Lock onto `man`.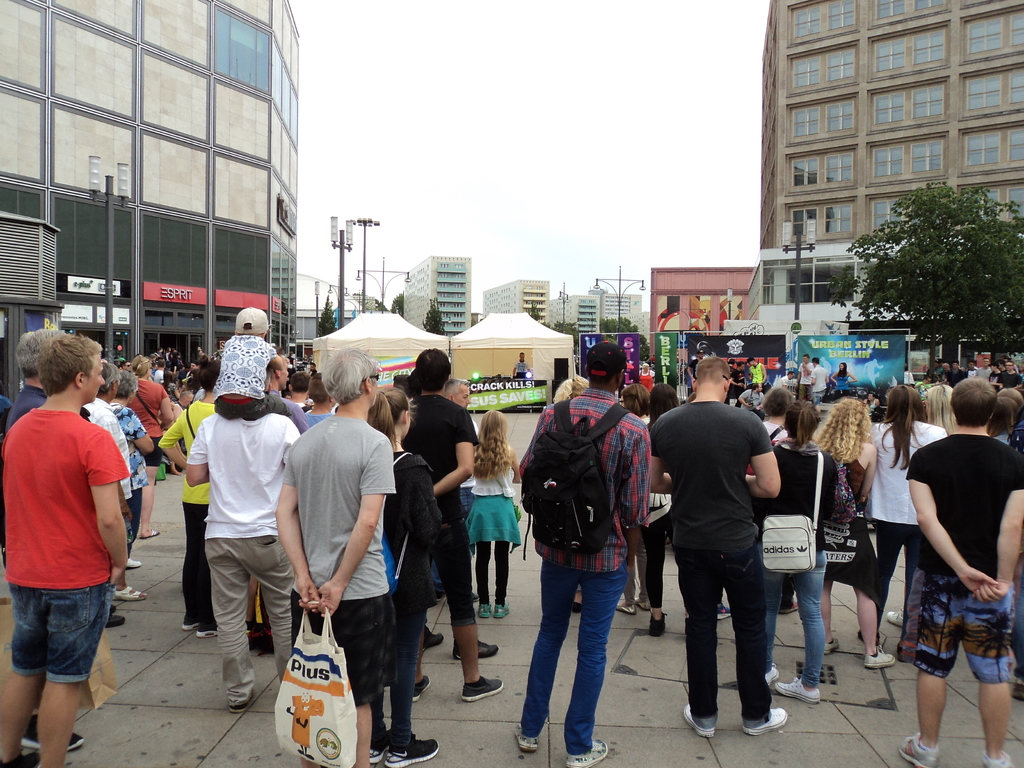
Locked: [x1=511, y1=346, x2=533, y2=383].
